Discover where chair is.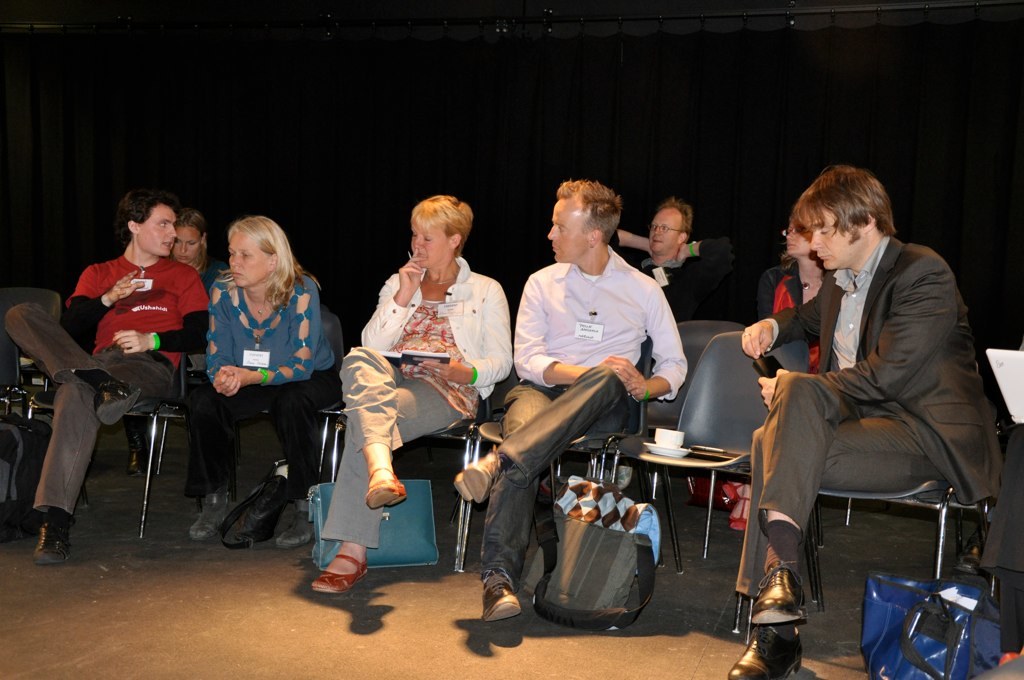
Discovered at (529,331,681,563).
